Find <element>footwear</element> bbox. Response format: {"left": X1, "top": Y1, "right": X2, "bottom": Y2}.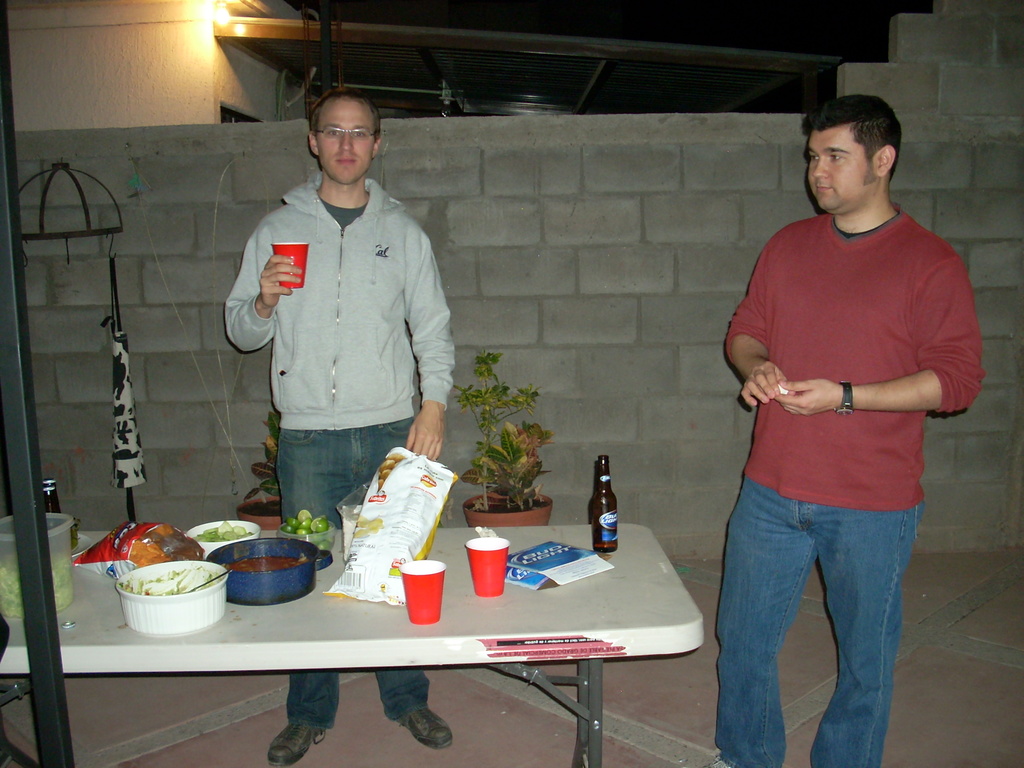
{"left": 700, "top": 757, "right": 728, "bottom": 767}.
